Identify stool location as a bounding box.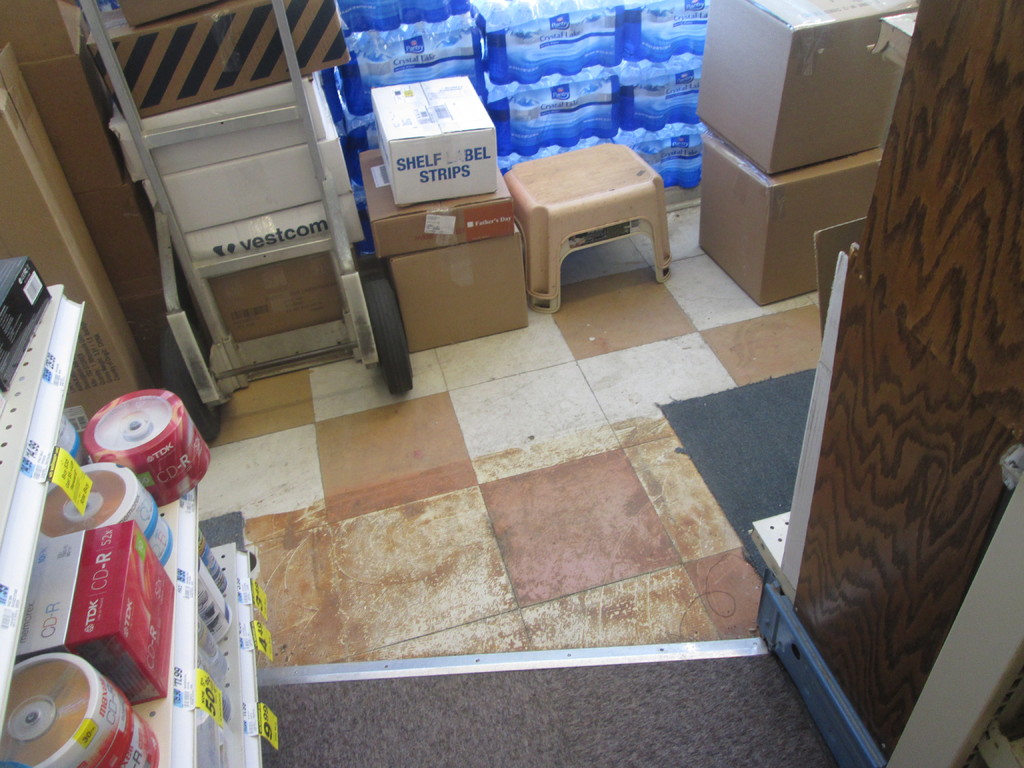
BBox(536, 217, 673, 307).
